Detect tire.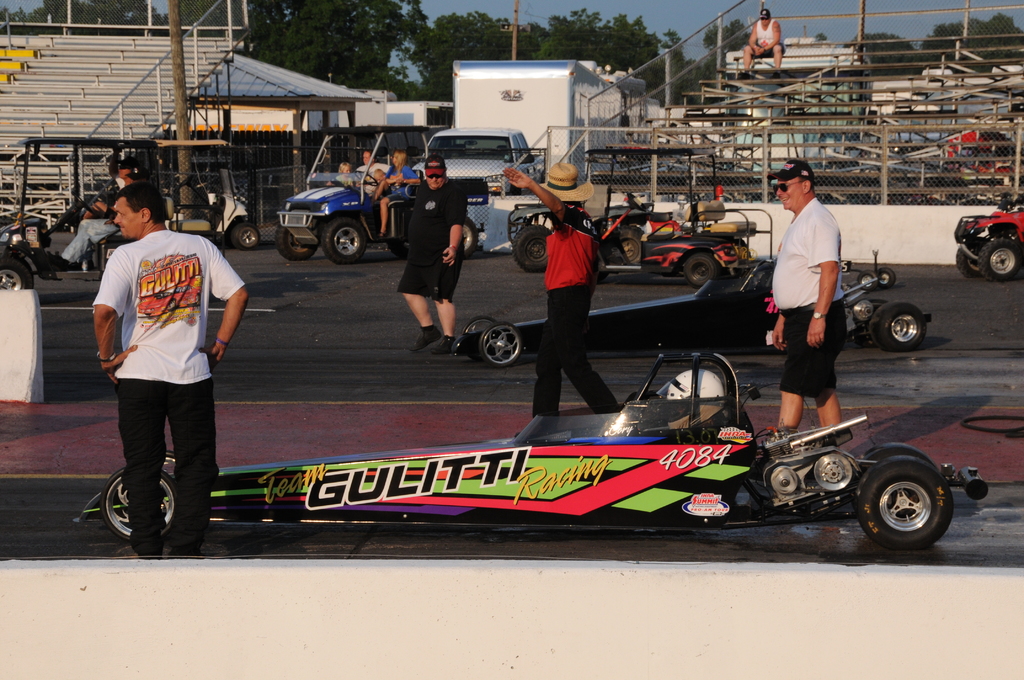
Detected at {"x1": 388, "y1": 239, "x2": 412, "y2": 259}.
